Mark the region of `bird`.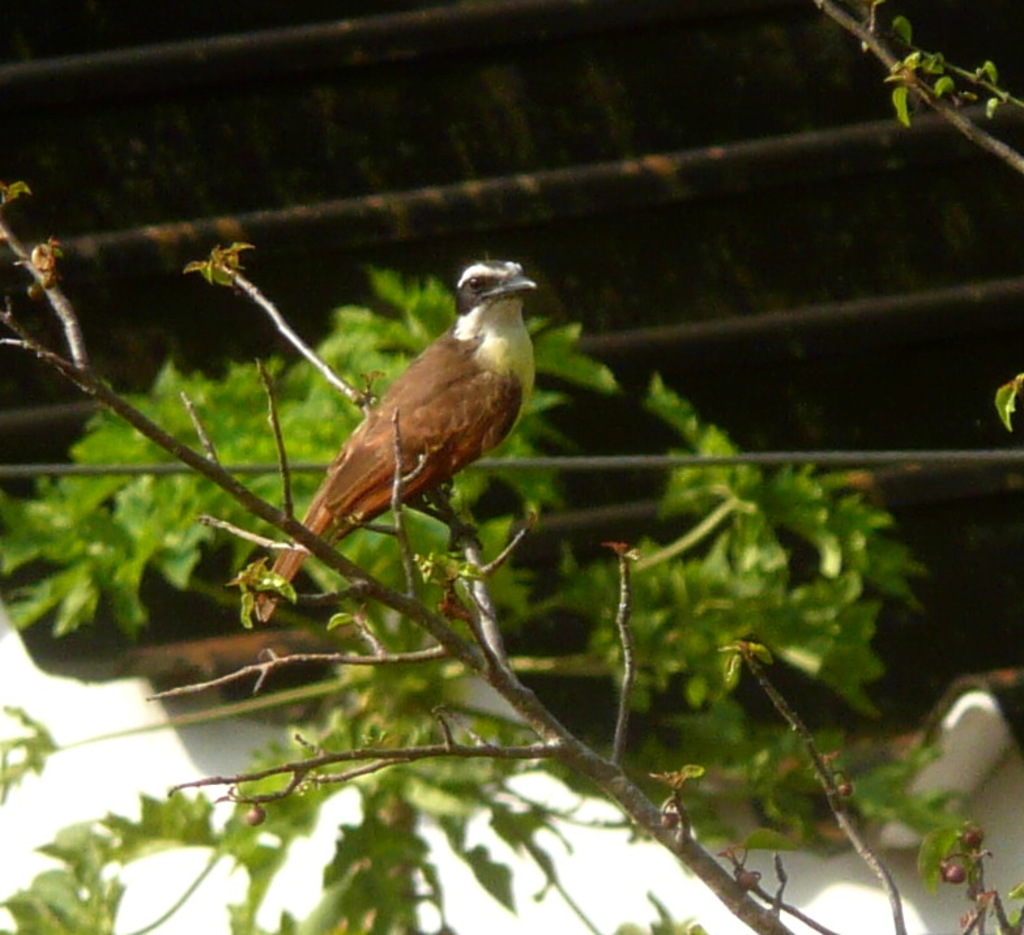
Region: [left=235, top=246, right=555, bottom=639].
